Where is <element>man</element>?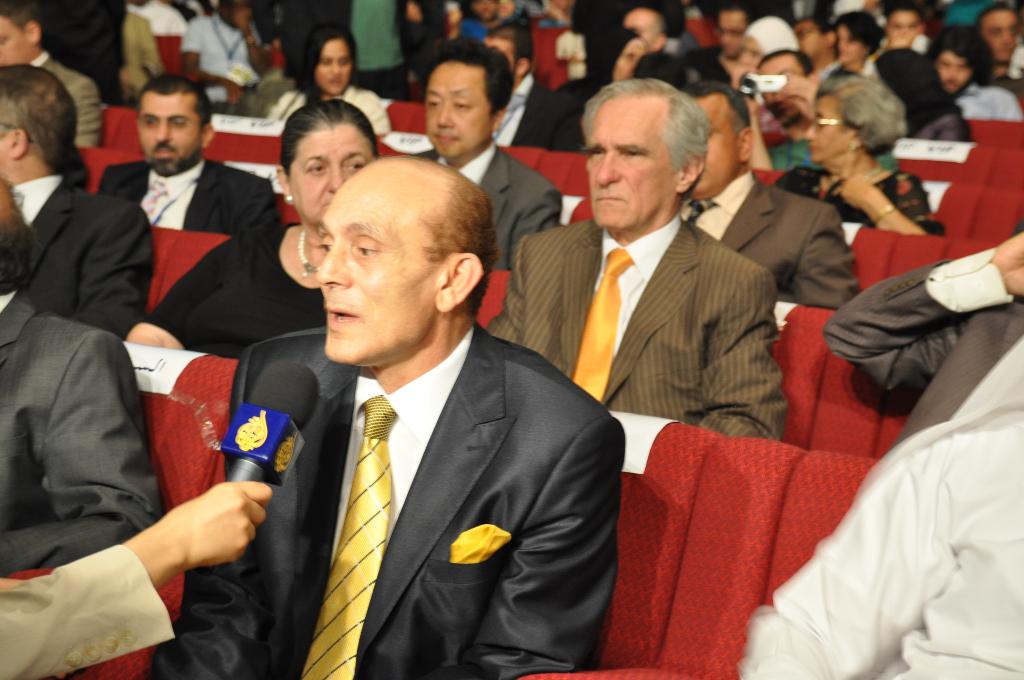
rect(788, 17, 847, 83).
